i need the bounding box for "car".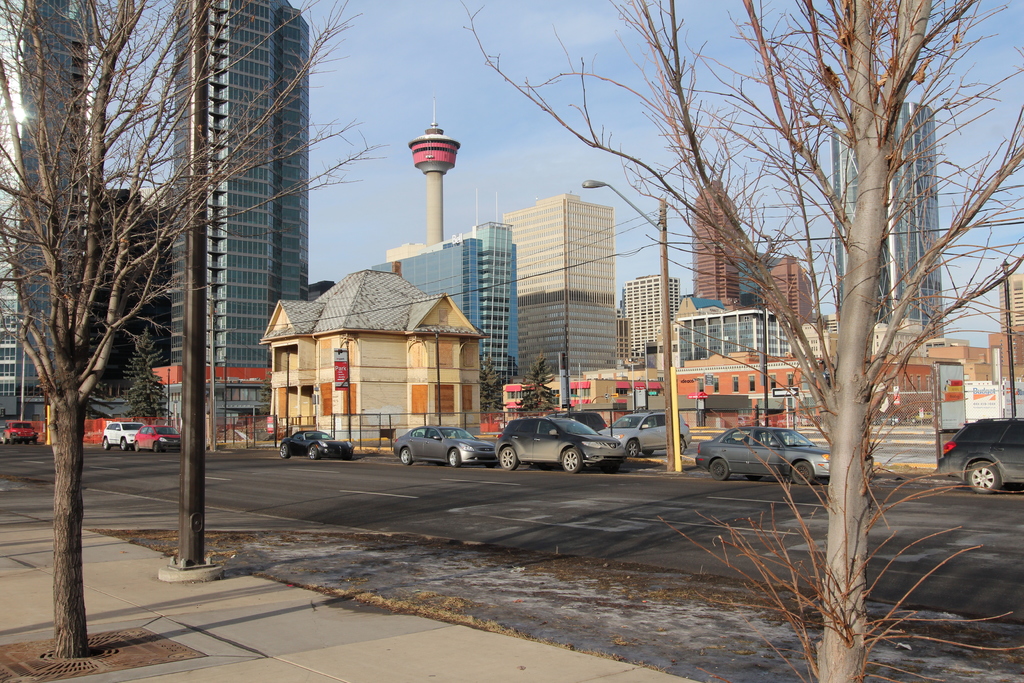
Here it is: [136,423,184,456].
